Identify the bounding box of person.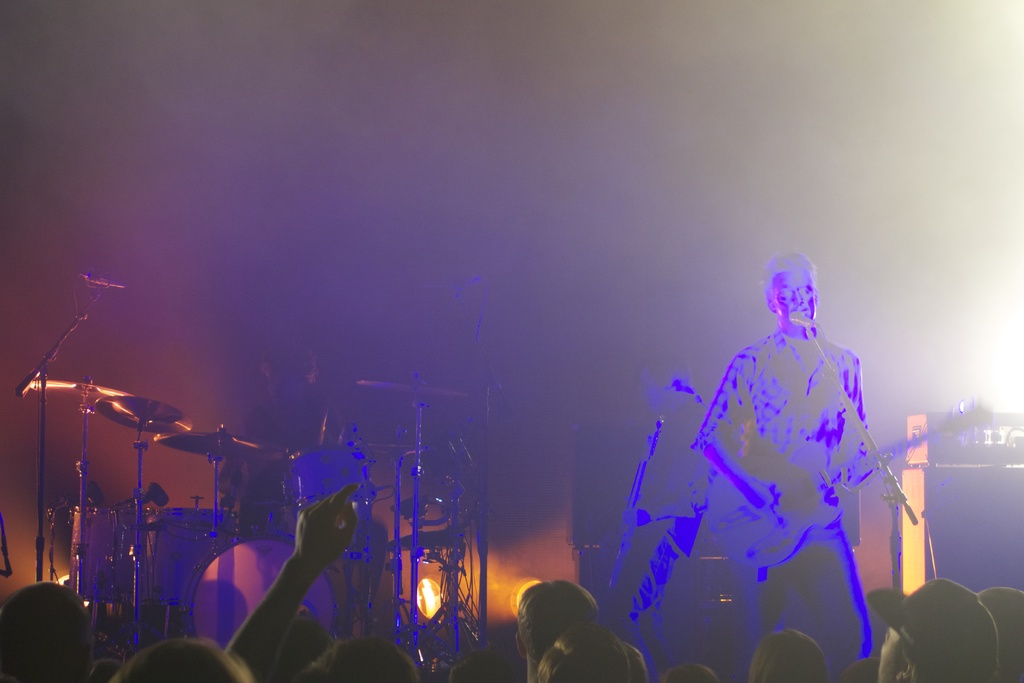
select_region(0, 584, 88, 682).
